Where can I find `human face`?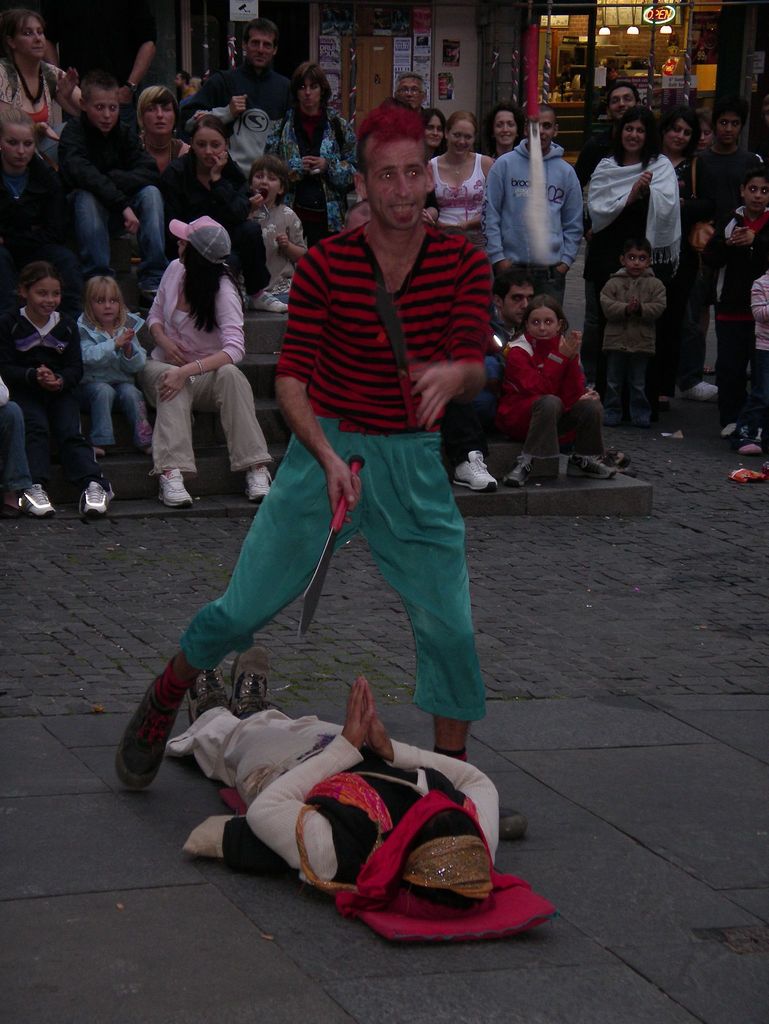
You can find it at <bbox>623, 248, 647, 278</bbox>.
